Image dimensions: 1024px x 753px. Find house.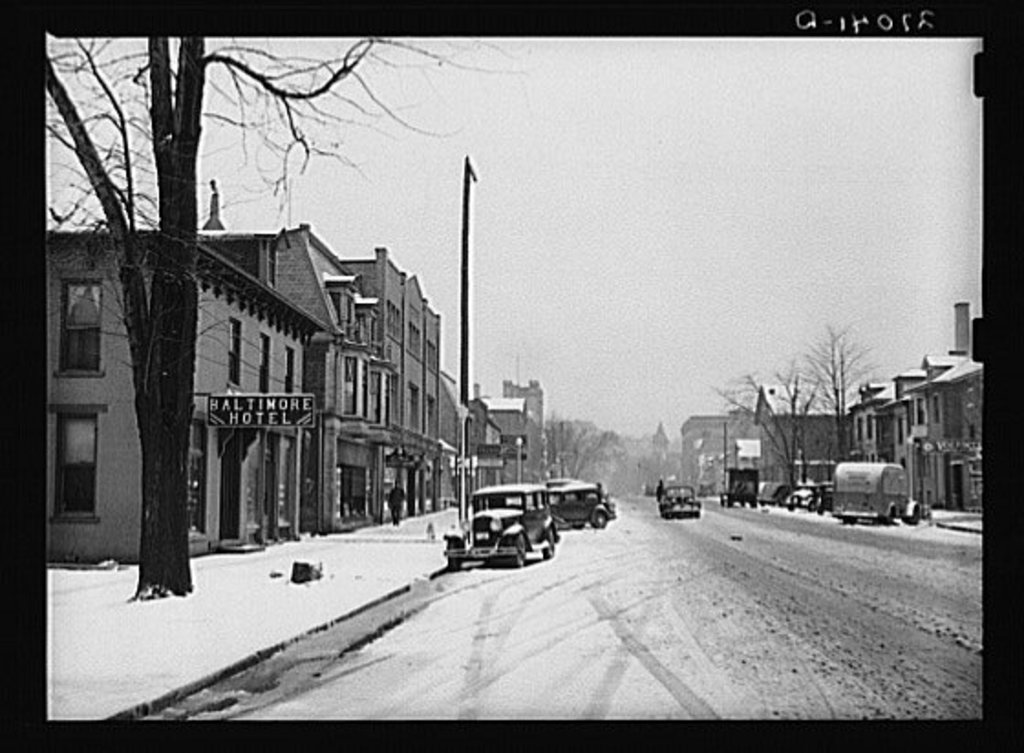
box=[752, 378, 839, 490].
